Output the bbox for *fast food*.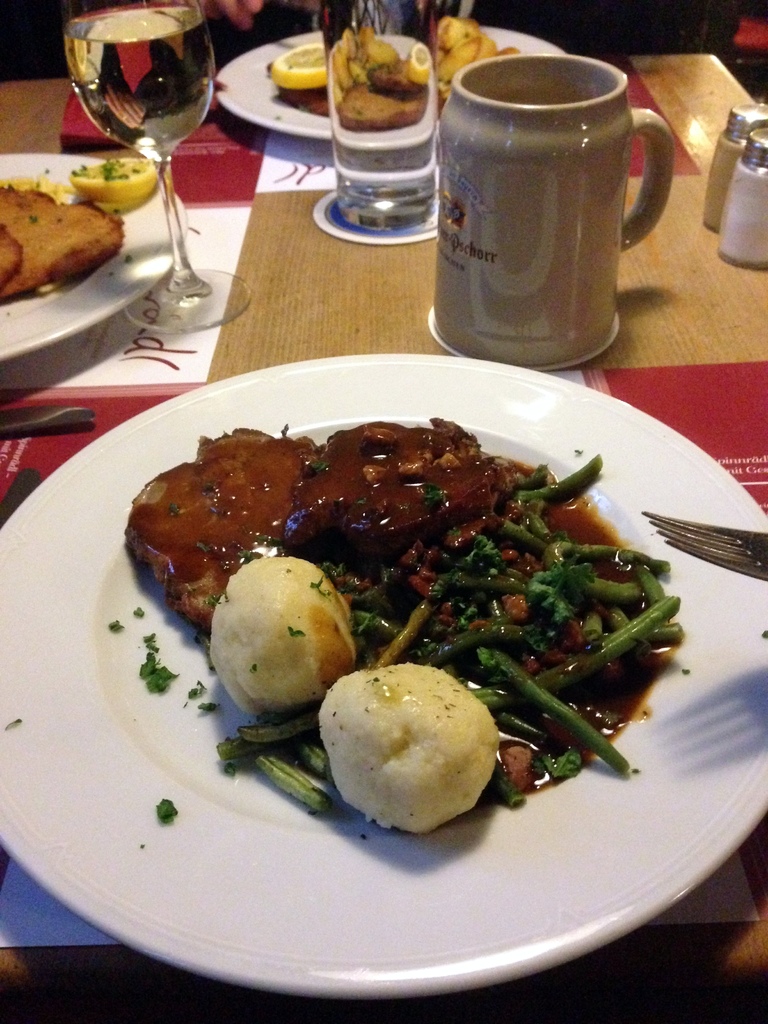
0/225/28/291.
